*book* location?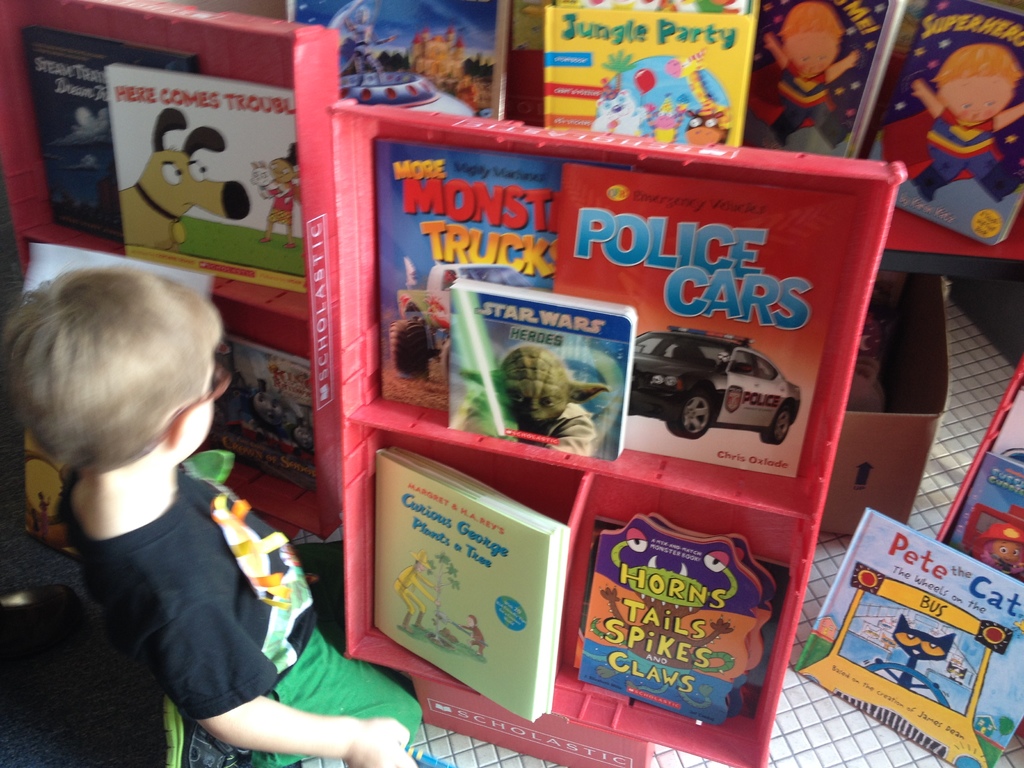
crop(538, 0, 755, 150)
